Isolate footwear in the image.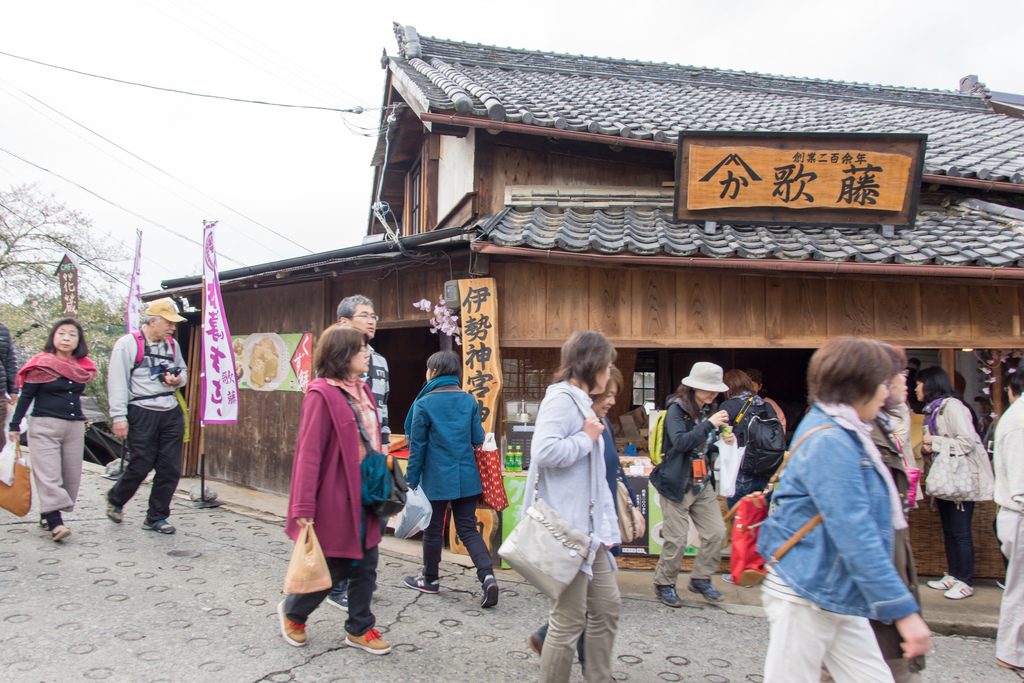
Isolated region: pyautogui.locateOnScreen(107, 492, 118, 526).
